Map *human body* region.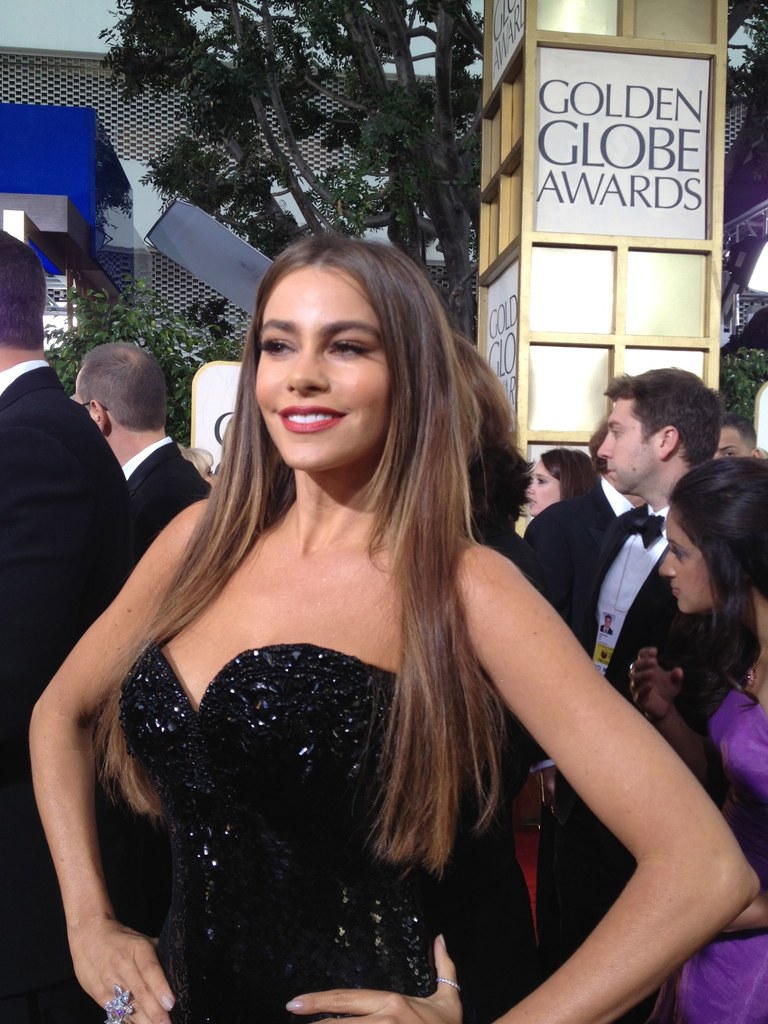
Mapped to 542/500/730/1023.
